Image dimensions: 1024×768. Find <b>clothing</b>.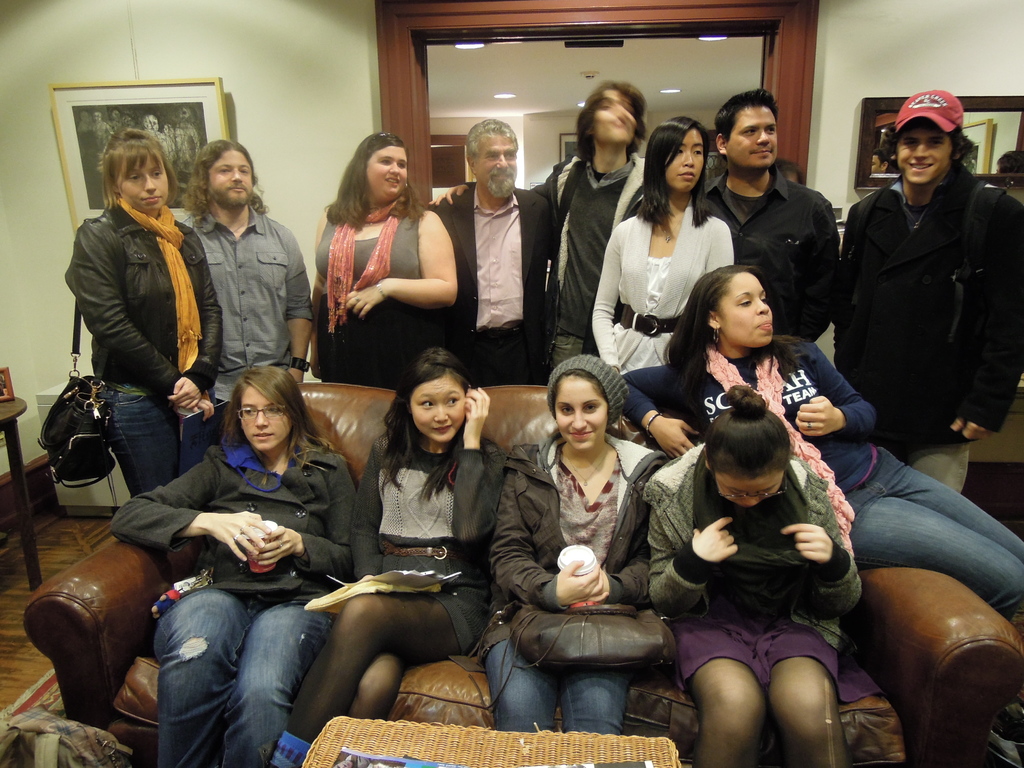
detection(525, 152, 644, 376).
